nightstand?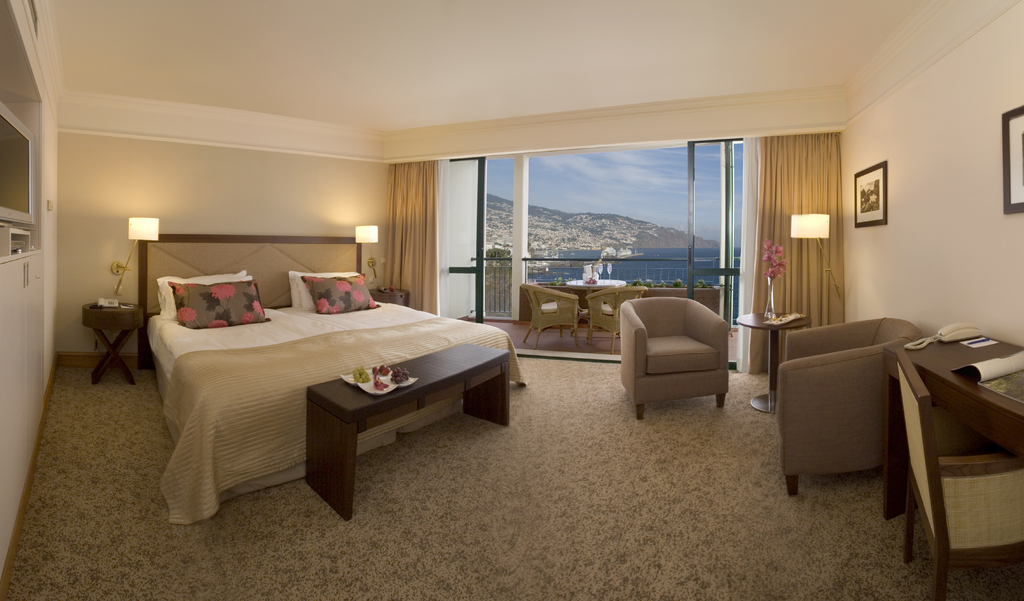
737, 302, 808, 409
